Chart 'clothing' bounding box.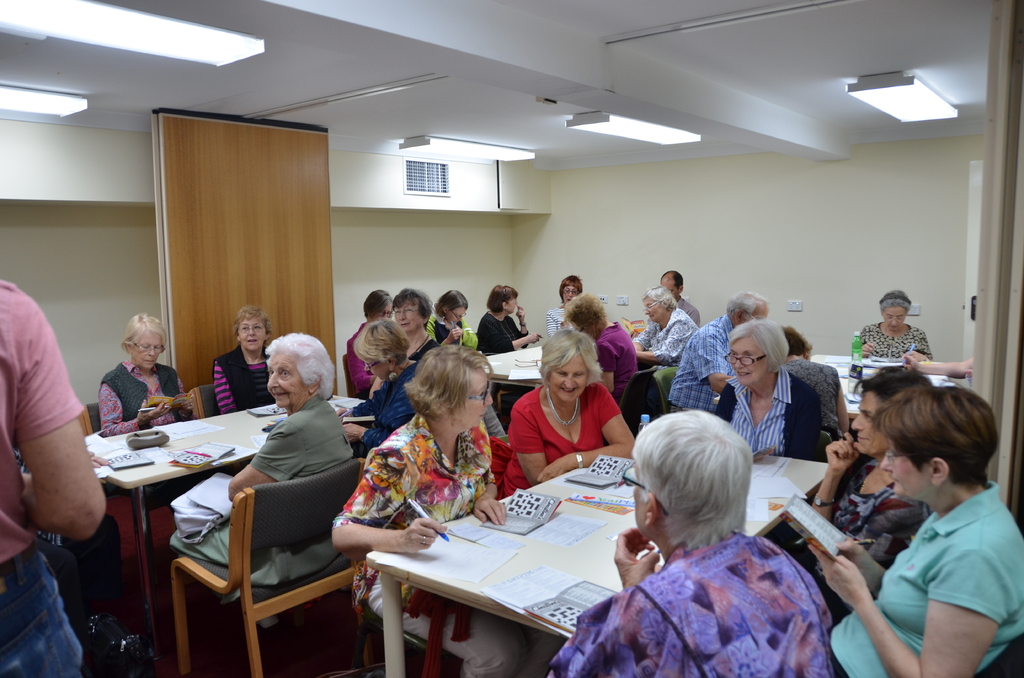
Charted: pyautogui.locateOnScreen(723, 364, 816, 460).
